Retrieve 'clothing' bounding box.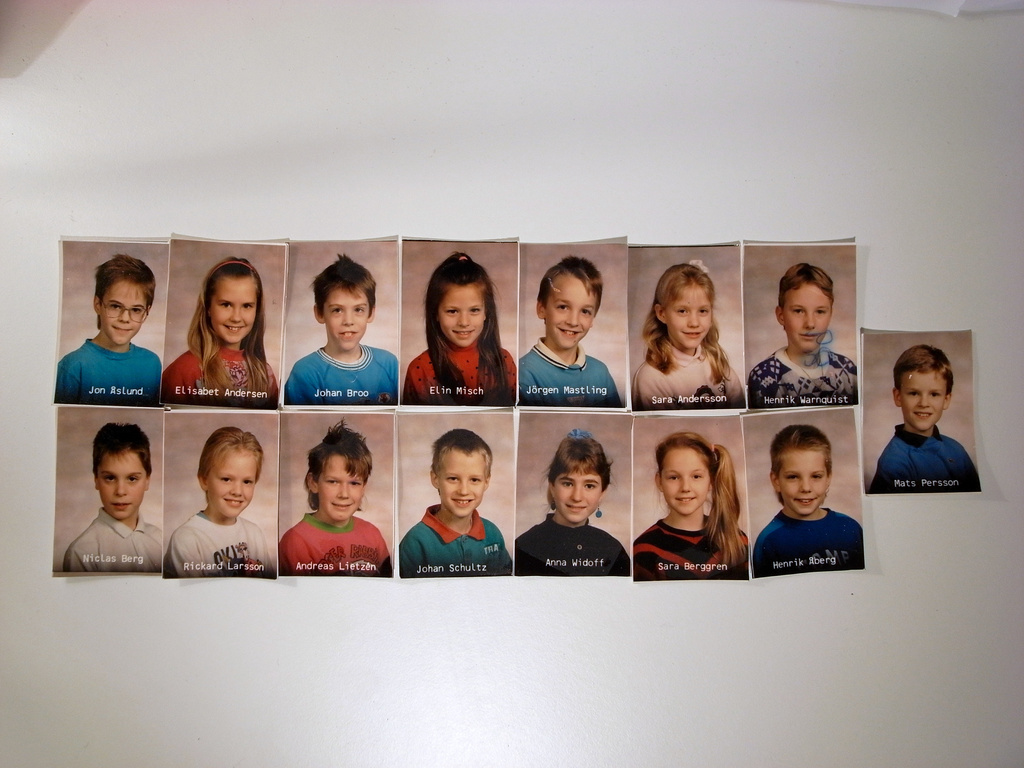
Bounding box: (x1=60, y1=507, x2=163, y2=576).
